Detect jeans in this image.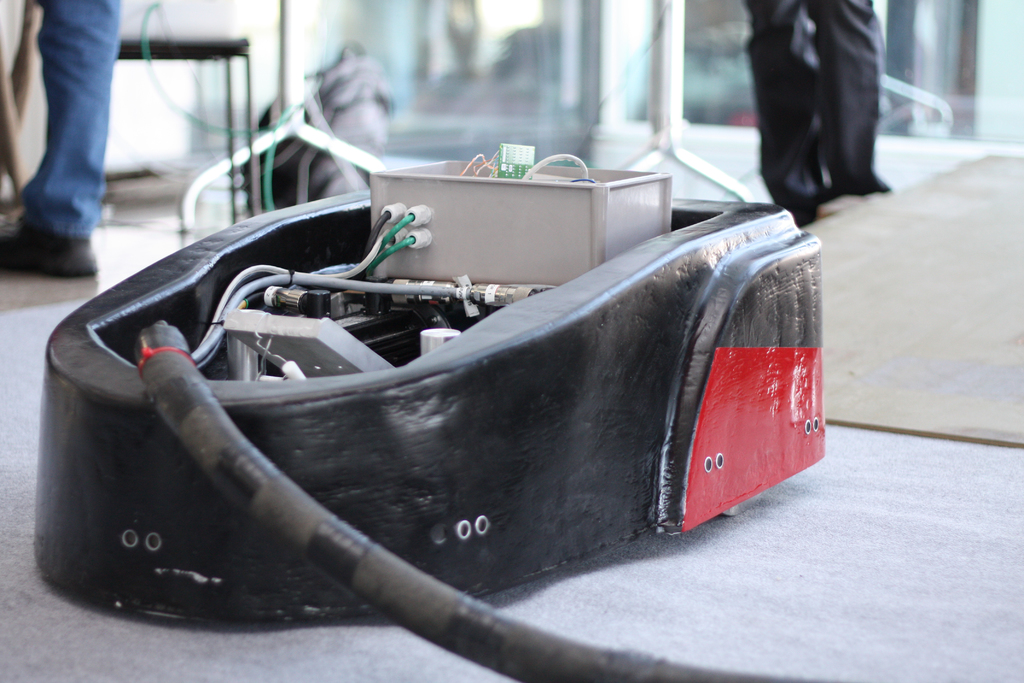
Detection: locate(3, 0, 118, 238).
